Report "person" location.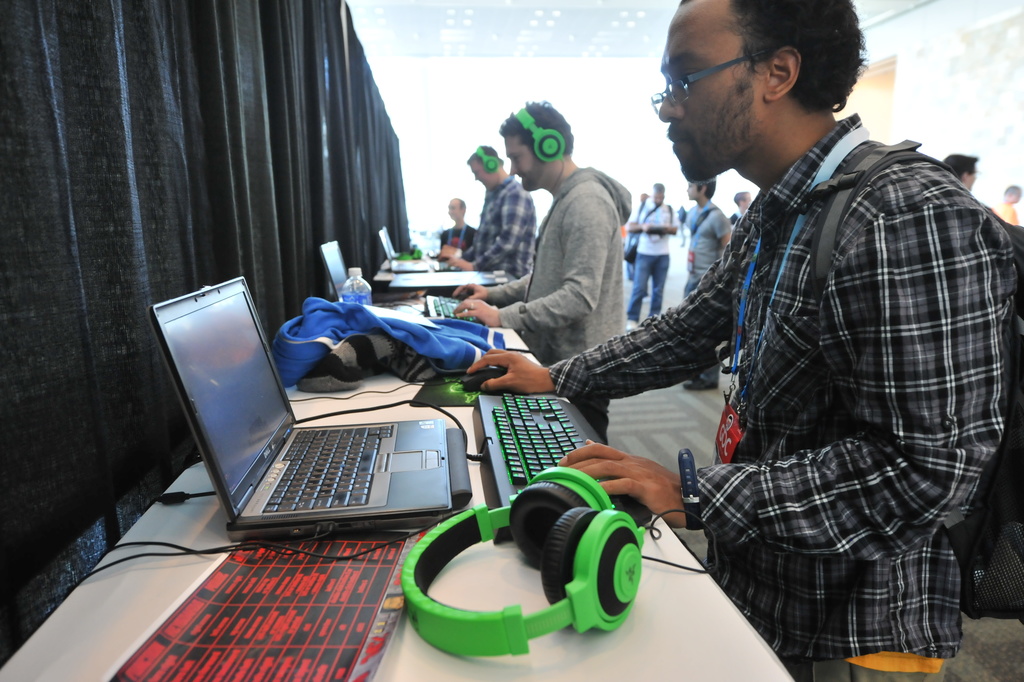
Report: bbox=[631, 177, 676, 322].
